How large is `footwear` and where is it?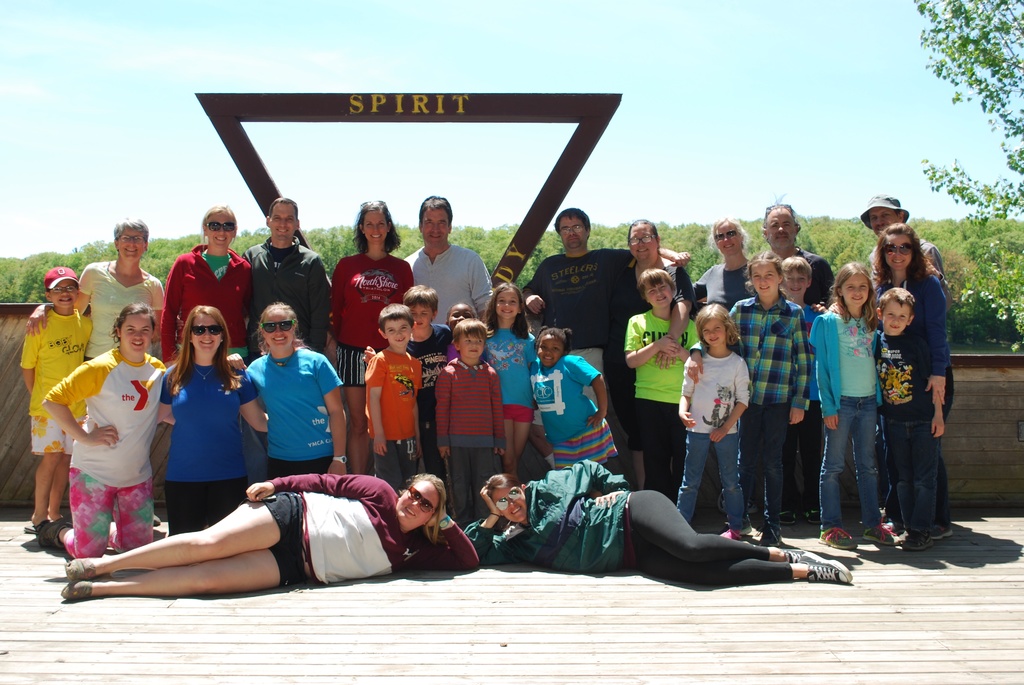
Bounding box: <region>796, 553, 853, 582</region>.
